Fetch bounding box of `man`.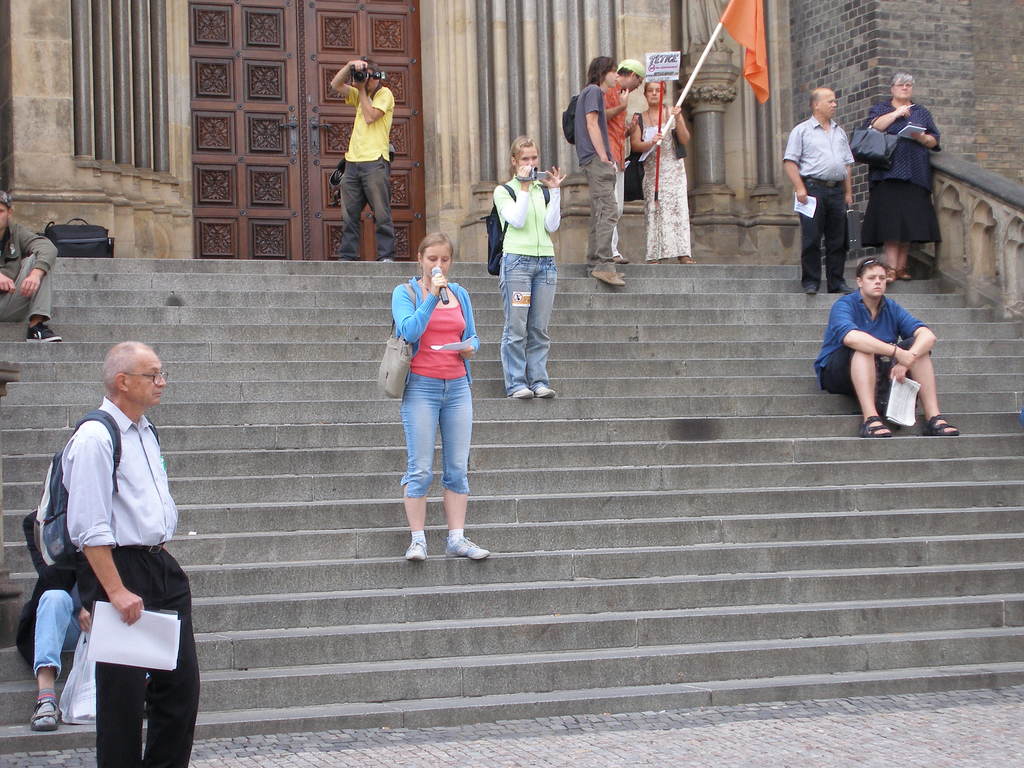
Bbox: <bbox>26, 331, 201, 767</bbox>.
